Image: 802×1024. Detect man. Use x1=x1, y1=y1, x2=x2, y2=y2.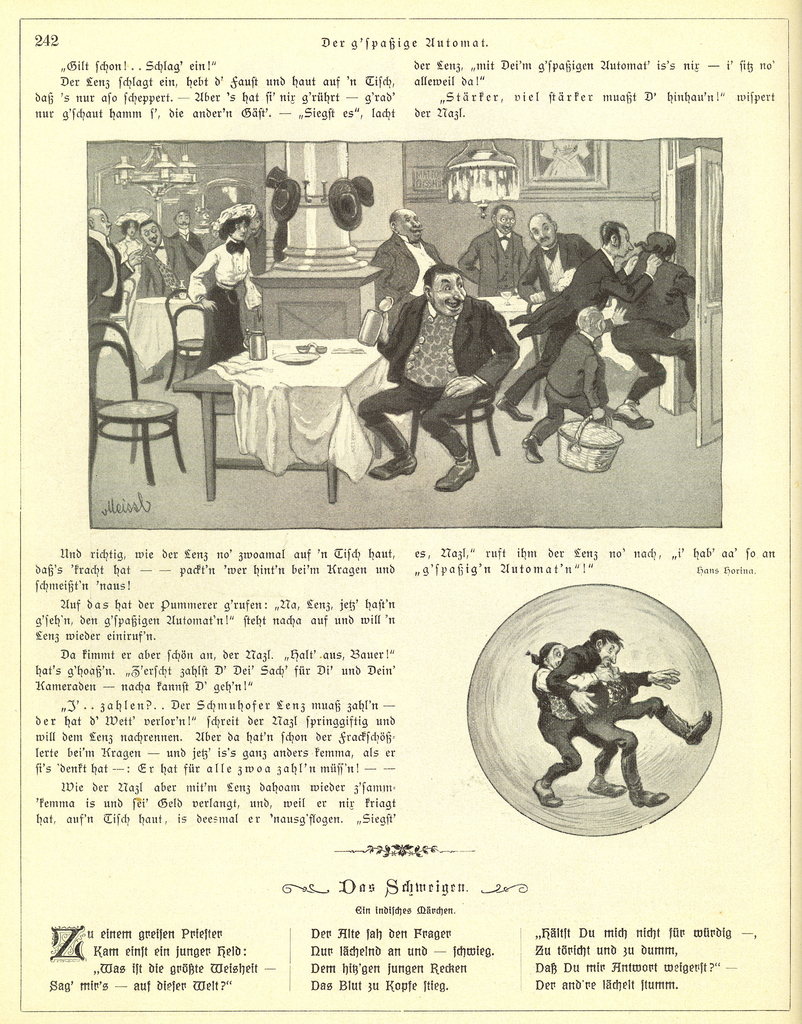
x1=333, y1=261, x2=485, y2=495.
